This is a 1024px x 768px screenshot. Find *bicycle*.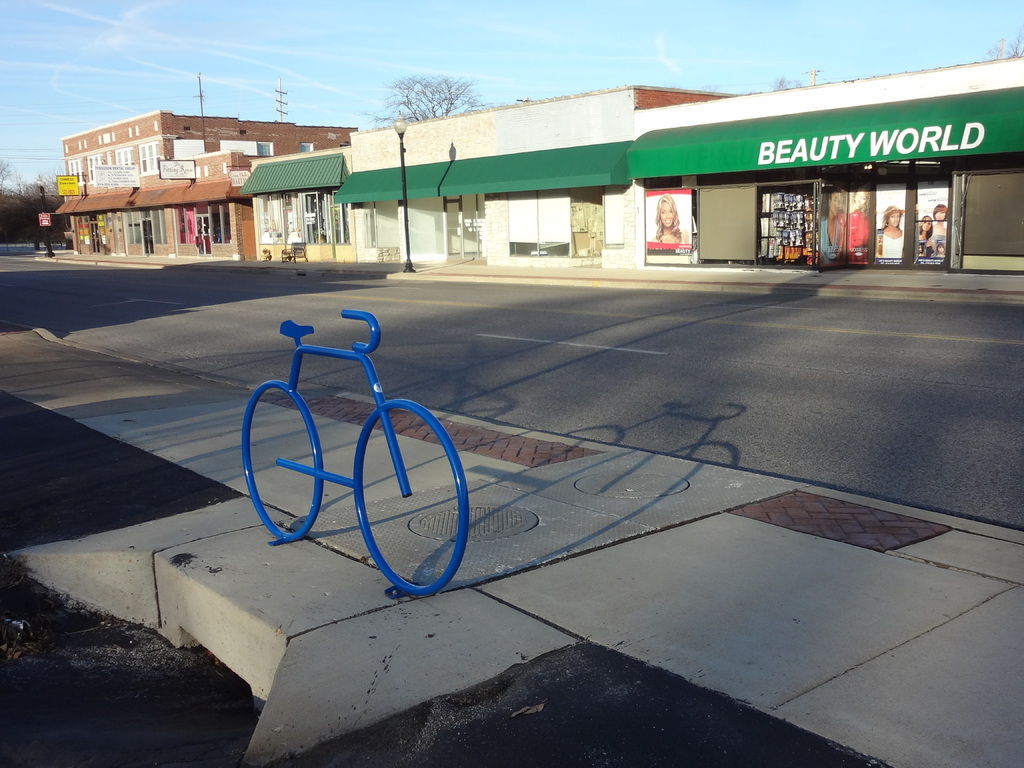
Bounding box: bbox(223, 276, 541, 600).
